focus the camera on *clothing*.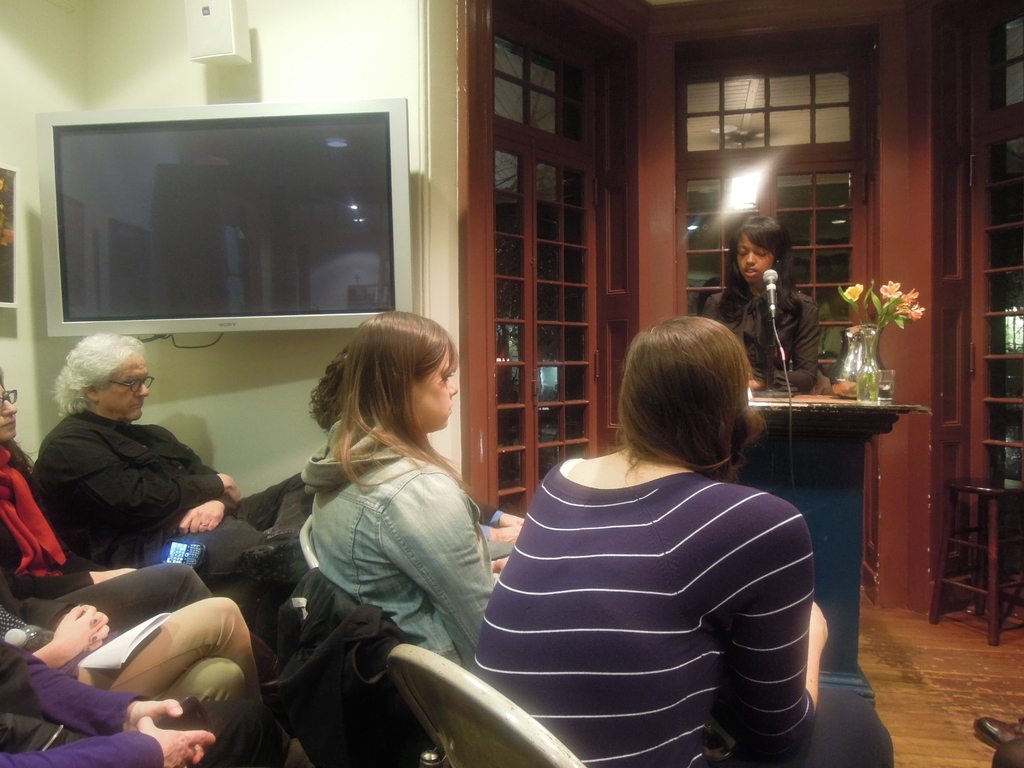
Focus region: BBox(303, 421, 497, 676).
